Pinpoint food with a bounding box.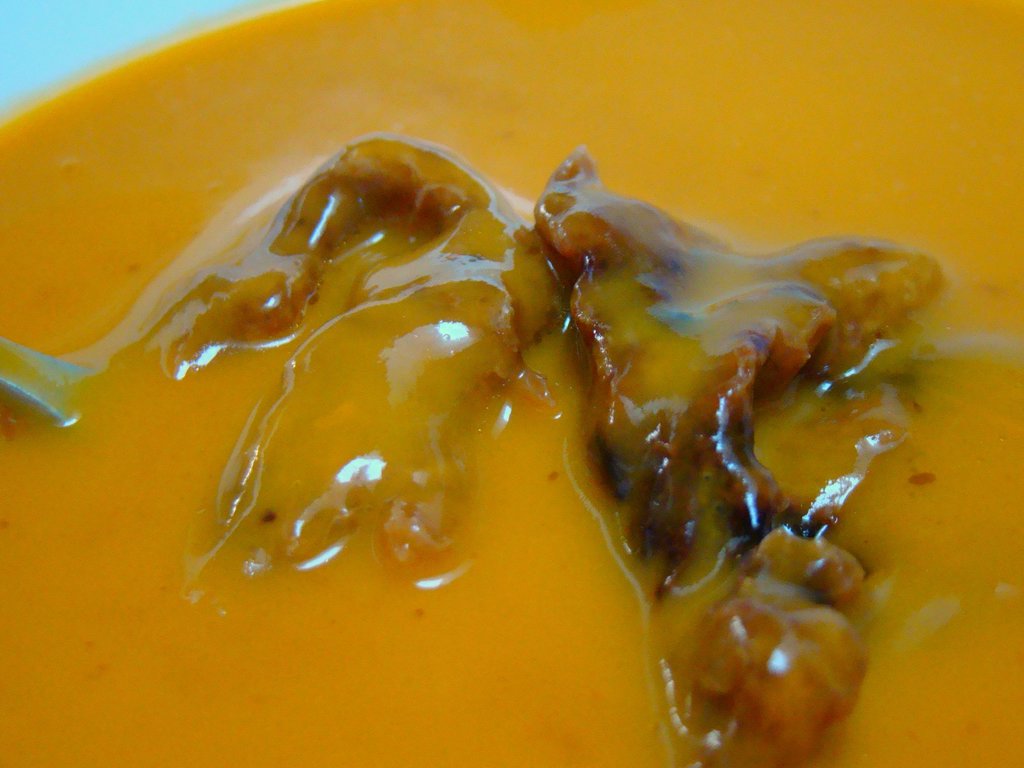
rect(0, 0, 1023, 767).
